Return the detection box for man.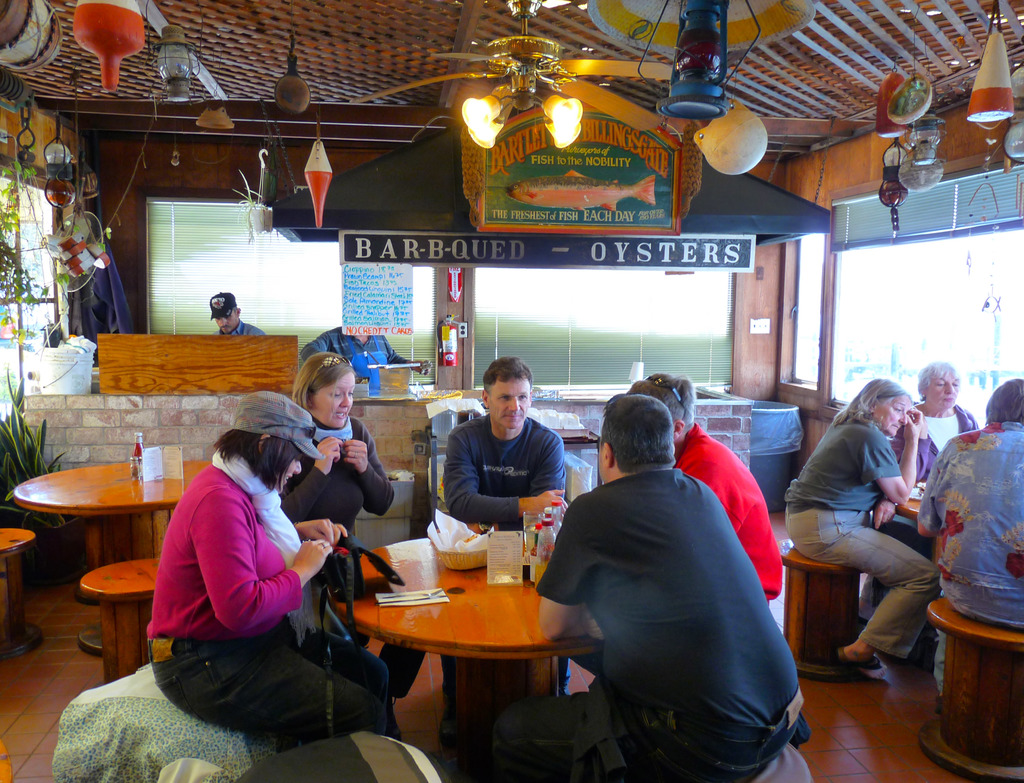
209, 293, 266, 337.
